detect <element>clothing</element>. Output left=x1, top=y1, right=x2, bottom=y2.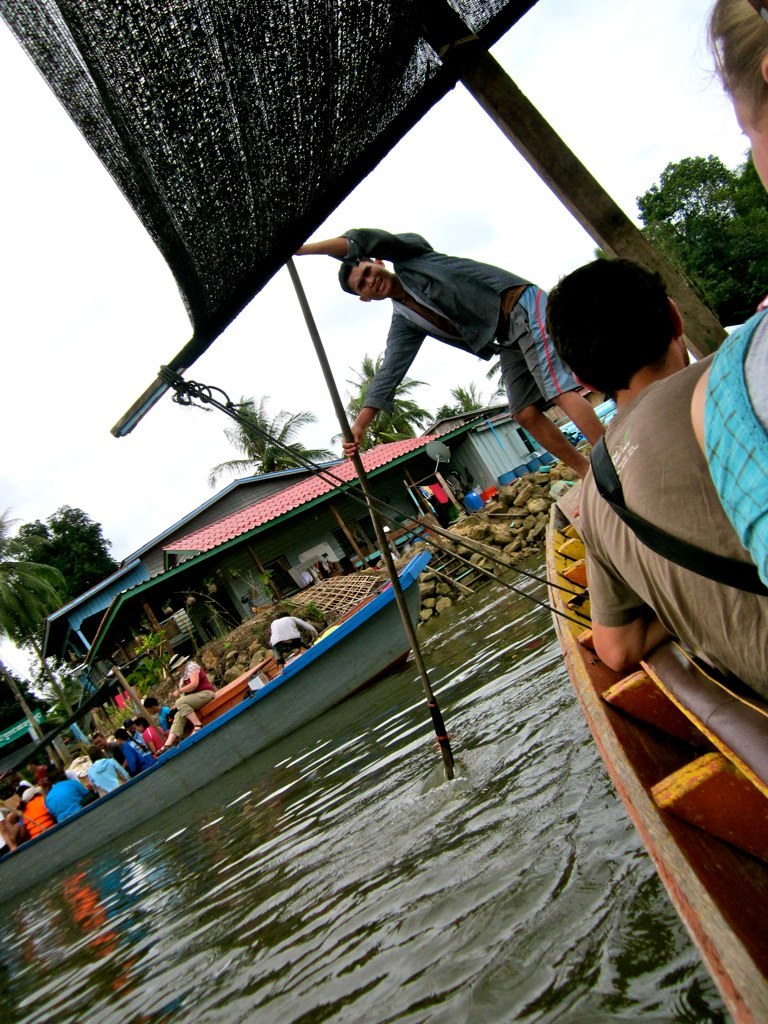
left=1, top=816, right=22, bottom=855.
